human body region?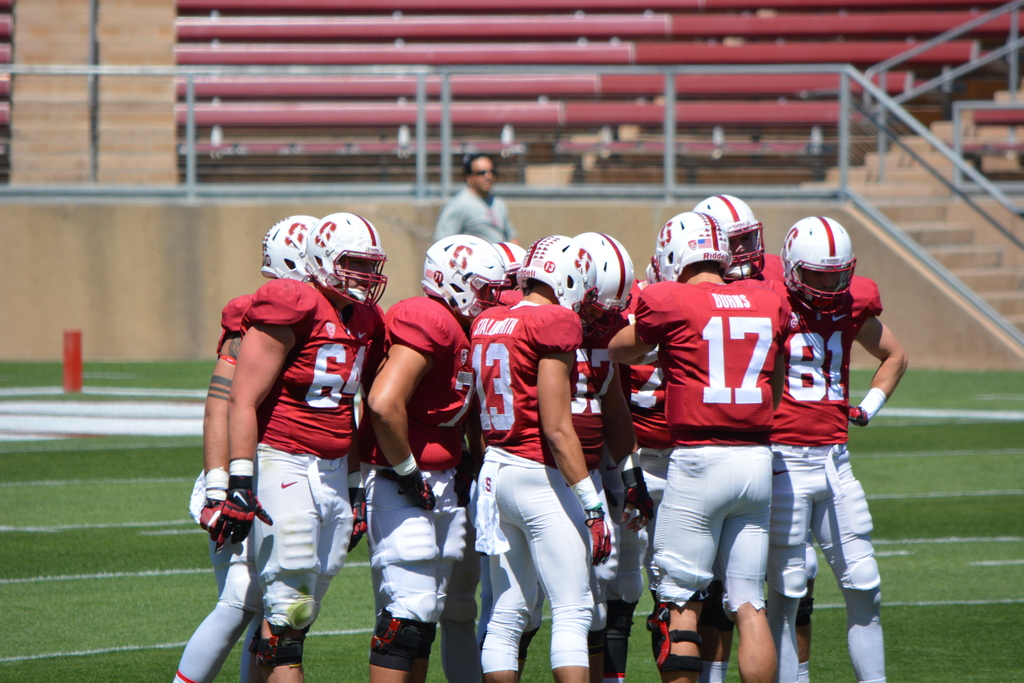
(x1=772, y1=278, x2=908, y2=682)
